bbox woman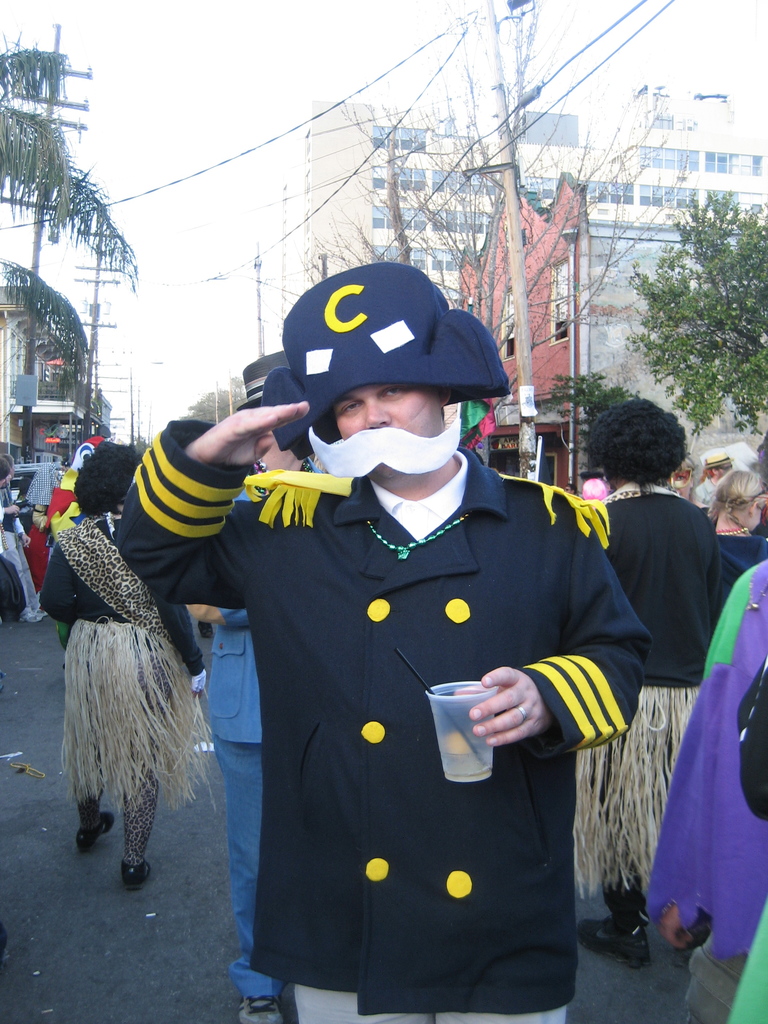
crop(577, 388, 734, 965)
